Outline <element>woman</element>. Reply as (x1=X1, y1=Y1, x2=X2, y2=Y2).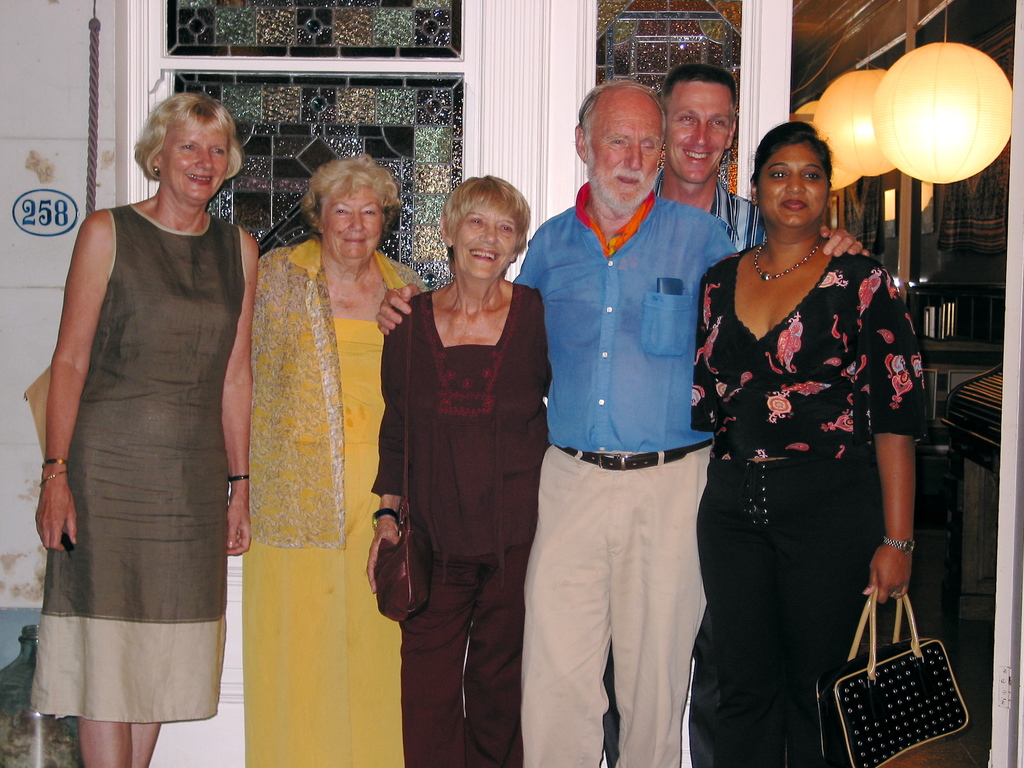
(x1=32, y1=90, x2=264, y2=767).
